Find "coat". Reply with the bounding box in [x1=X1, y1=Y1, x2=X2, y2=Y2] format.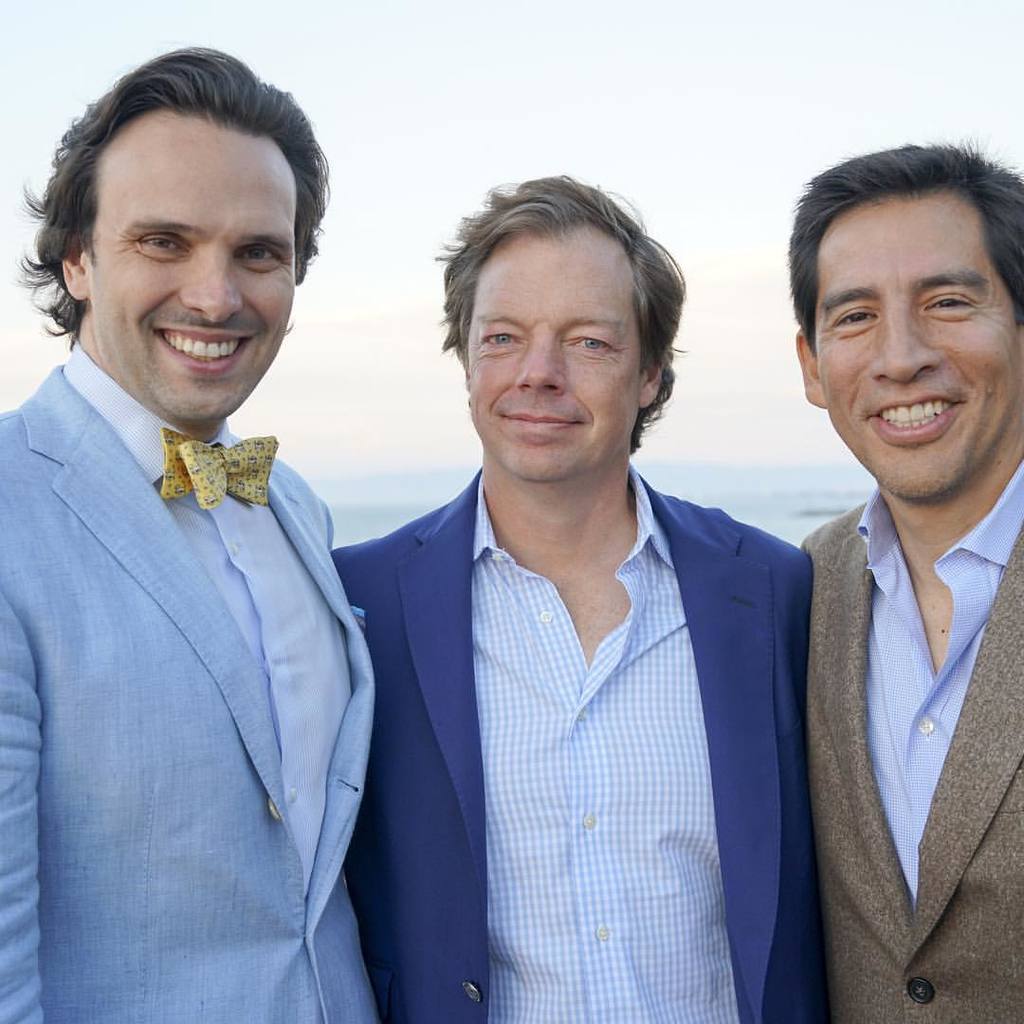
[x1=0, y1=341, x2=378, y2=1023].
